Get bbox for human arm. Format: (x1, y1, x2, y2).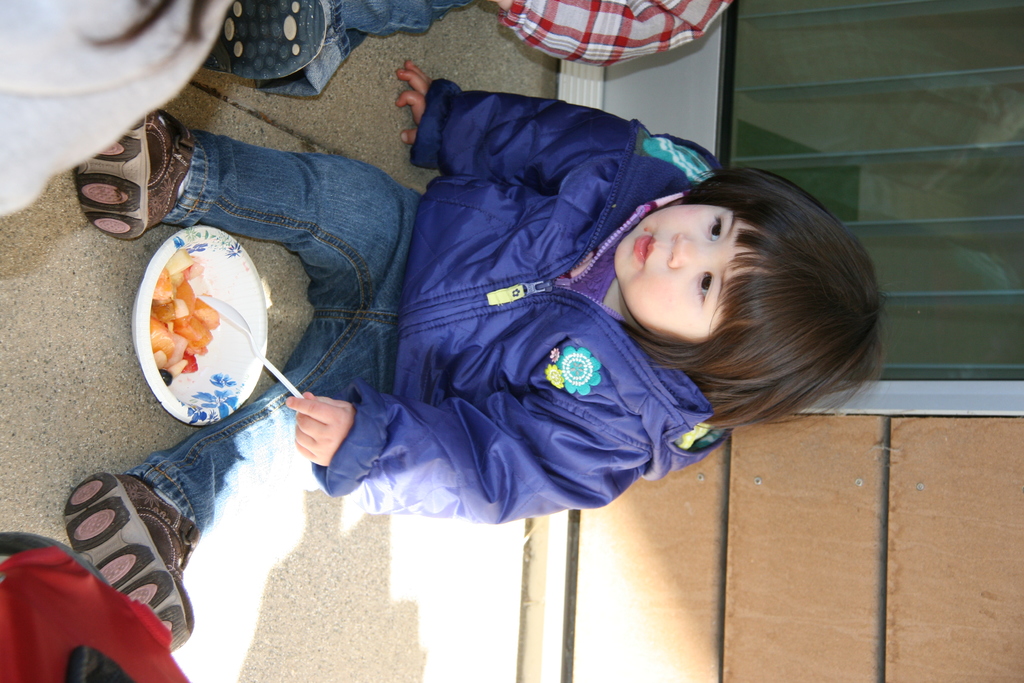
(397, 56, 638, 177).
